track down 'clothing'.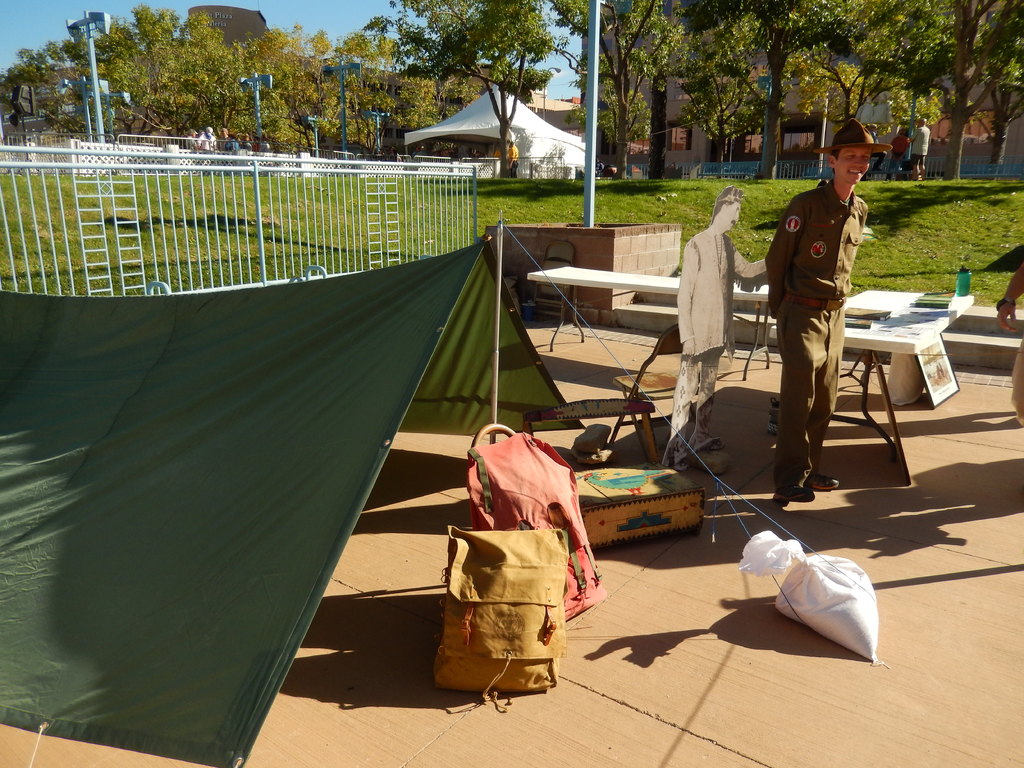
Tracked to {"left": 762, "top": 174, "right": 872, "bottom": 494}.
